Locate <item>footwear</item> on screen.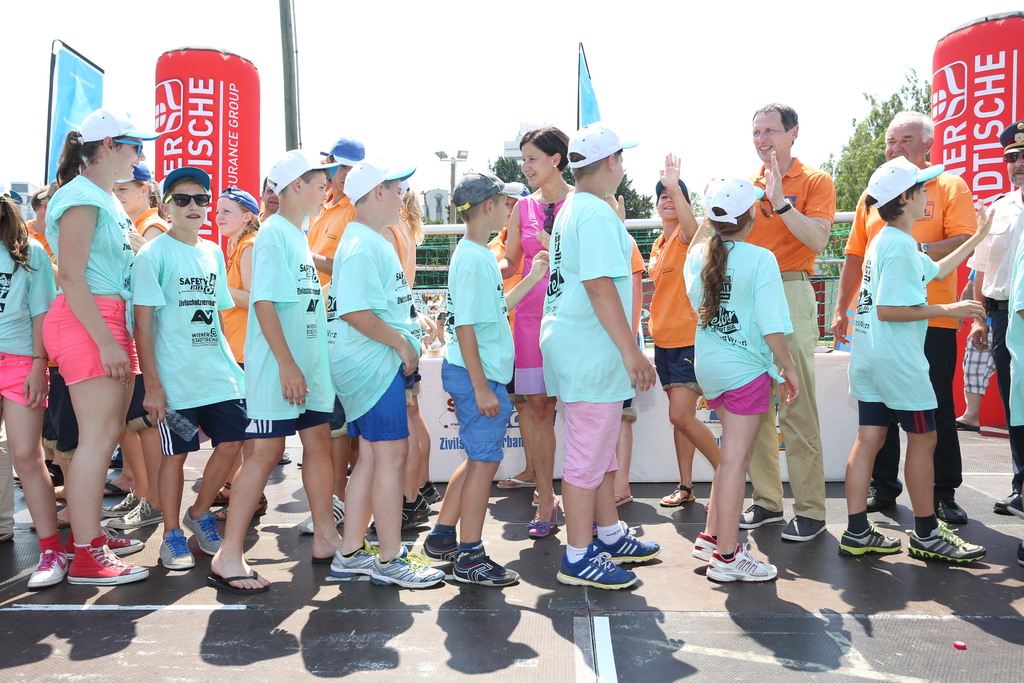
On screen at x1=206, y1=569, x2=270, y2=594.
